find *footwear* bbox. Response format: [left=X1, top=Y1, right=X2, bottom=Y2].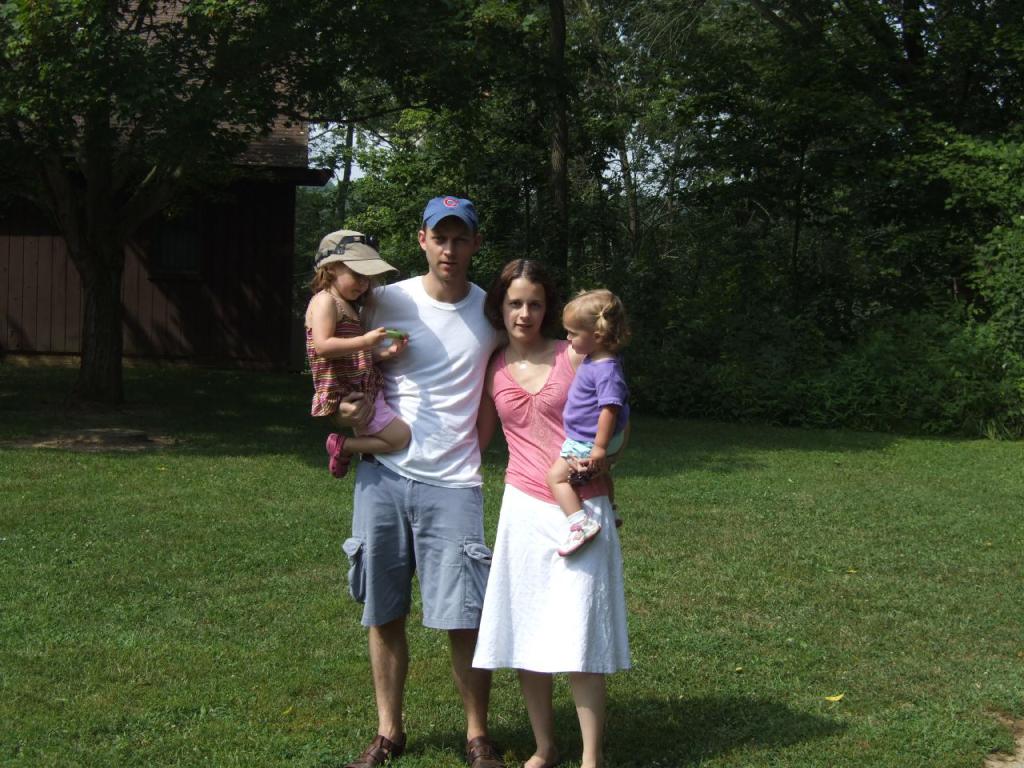
[left=610, top=502, right=626, bottom=527].
